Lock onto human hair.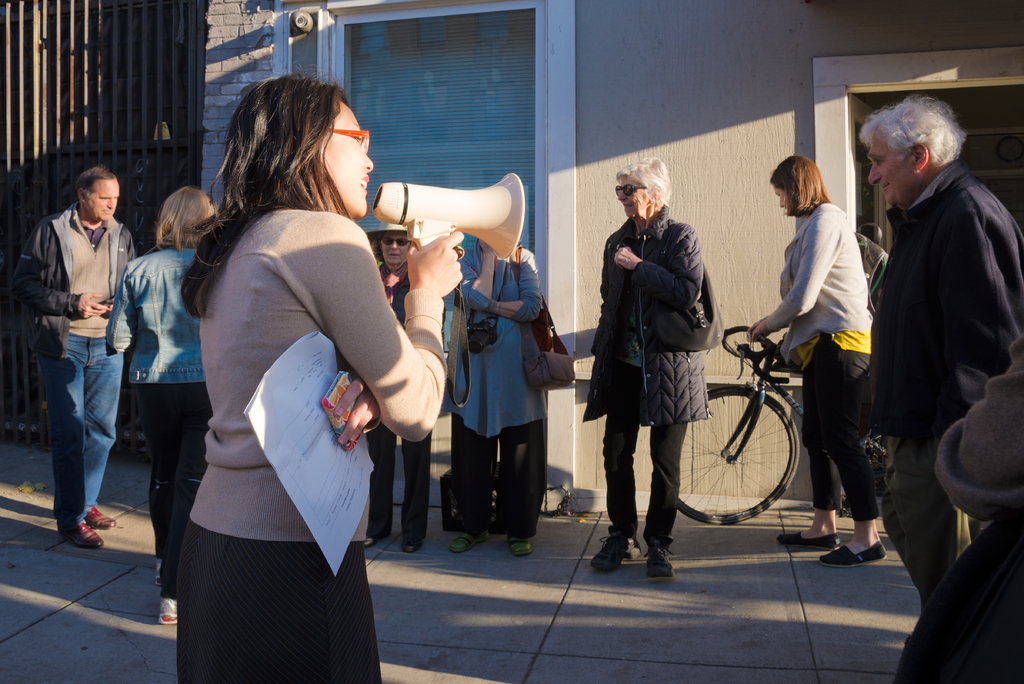
Locked: (left=613, top=156, right=671, bottom=208).
